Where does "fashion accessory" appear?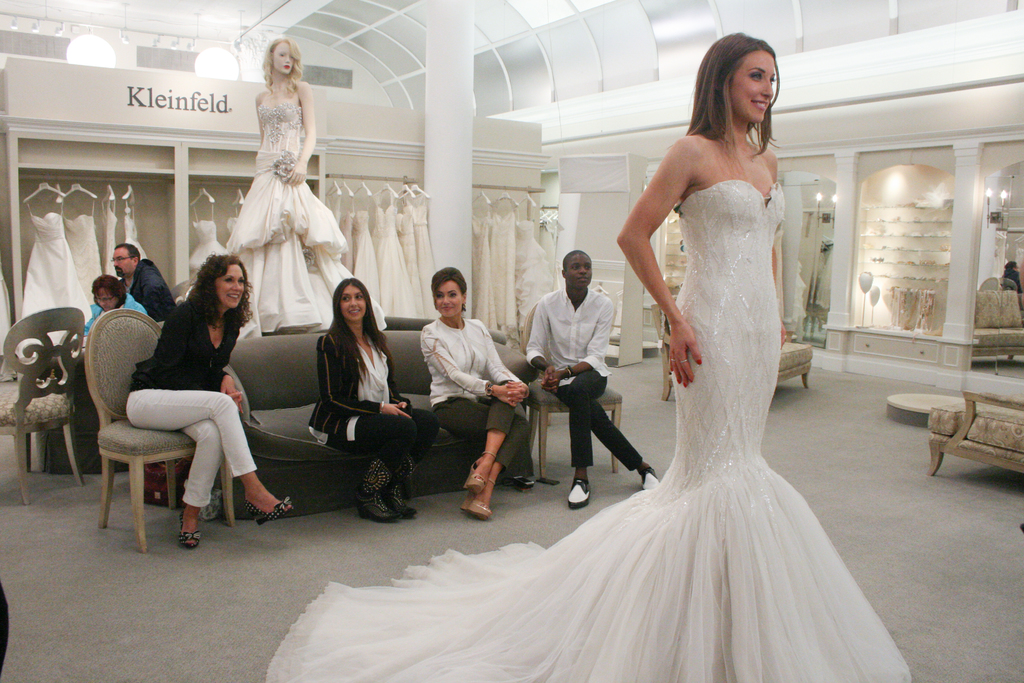
Appears at (x1=248, y1=497, x2=296, y2=520).
